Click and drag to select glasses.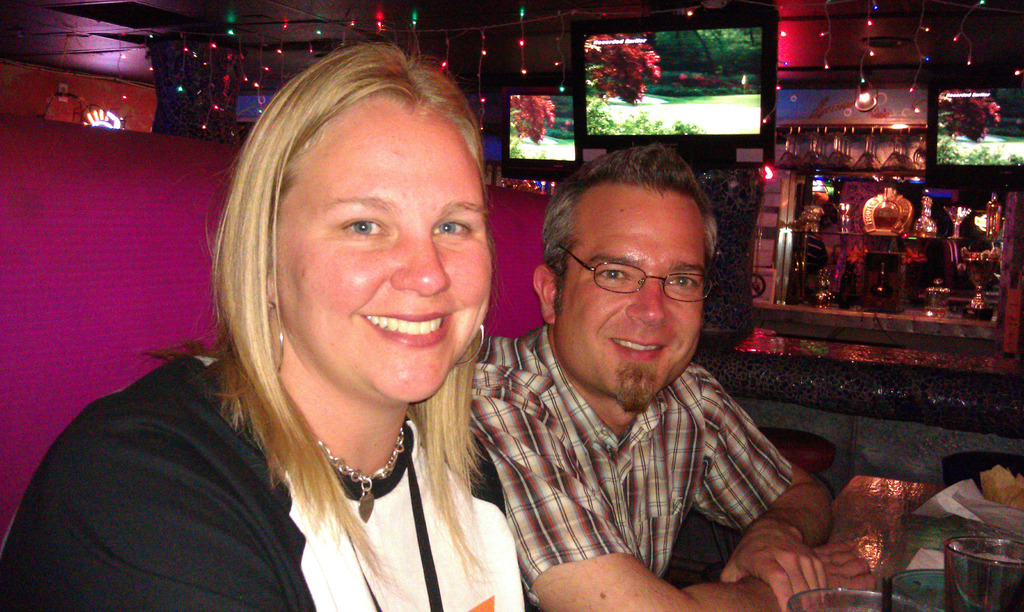
Selection: (564,250,718,299).
